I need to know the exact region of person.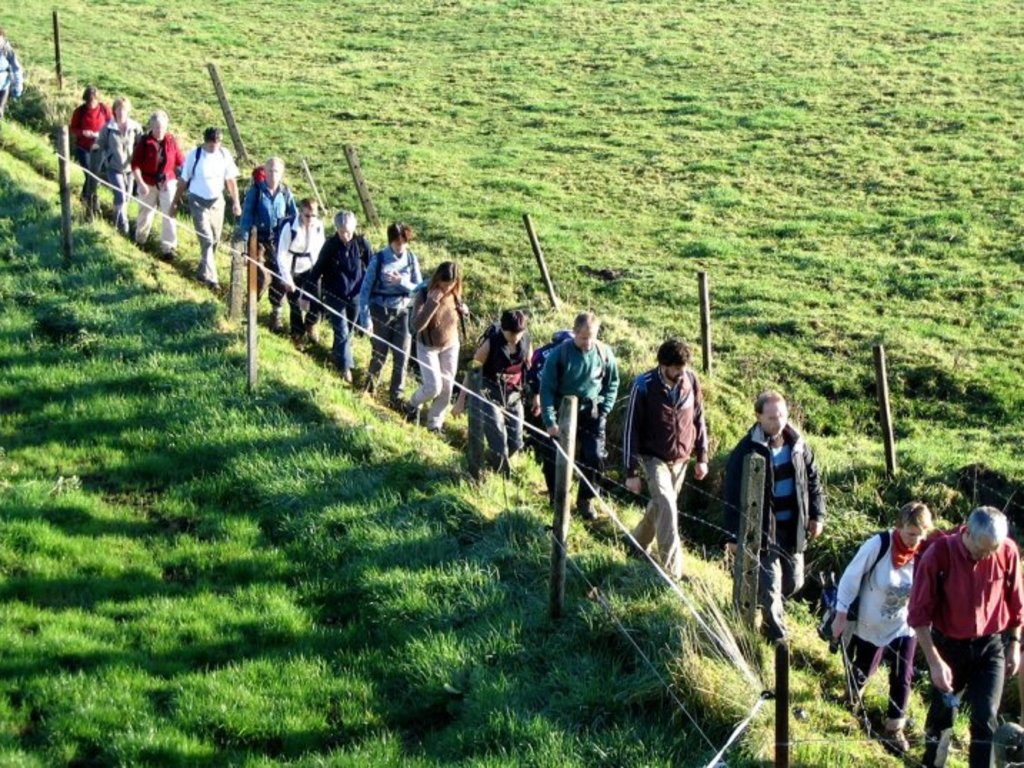
Region: x1=303, y1=210, x2=378, y2=383.
